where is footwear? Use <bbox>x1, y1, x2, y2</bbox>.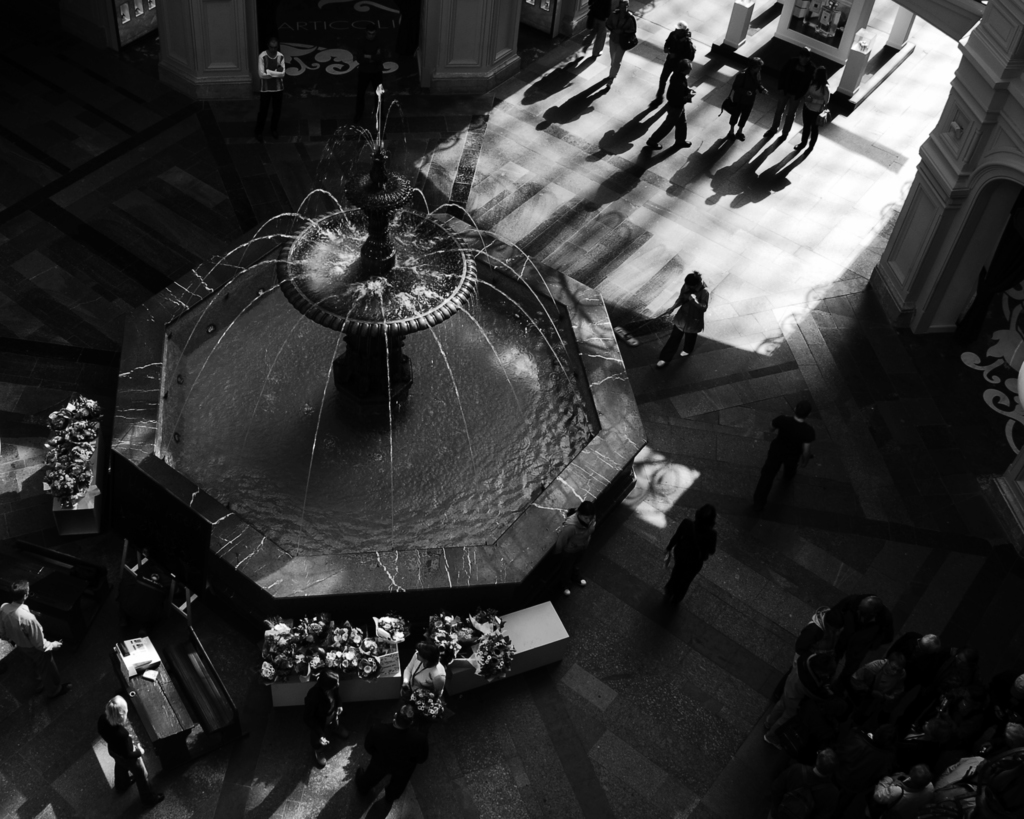
<bbox>644, 143, 665, 151</bbox>.
